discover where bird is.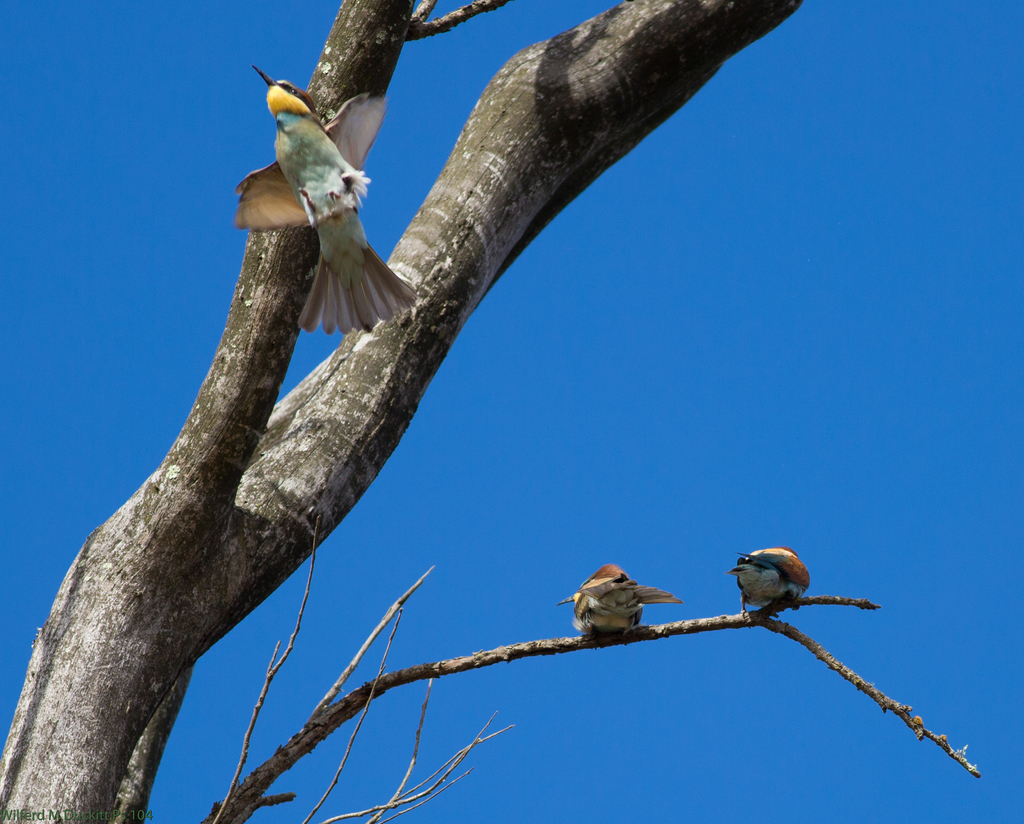
Discovered at bbox=(728, 545, 812, 625).
